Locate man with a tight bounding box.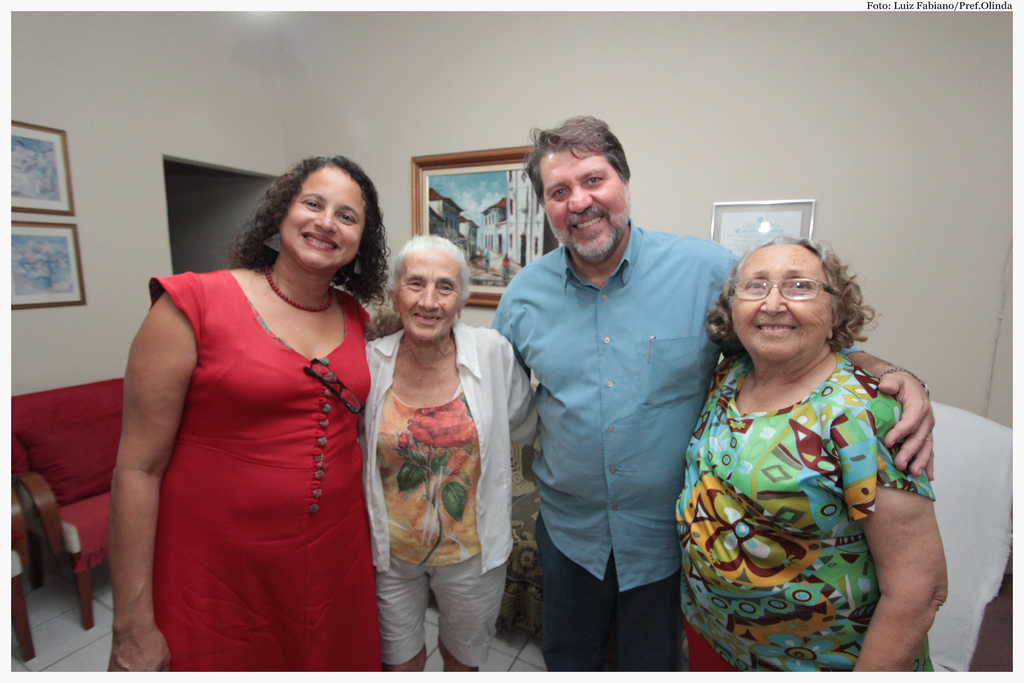
[left=454, top=103, right=943, bottom=677].
